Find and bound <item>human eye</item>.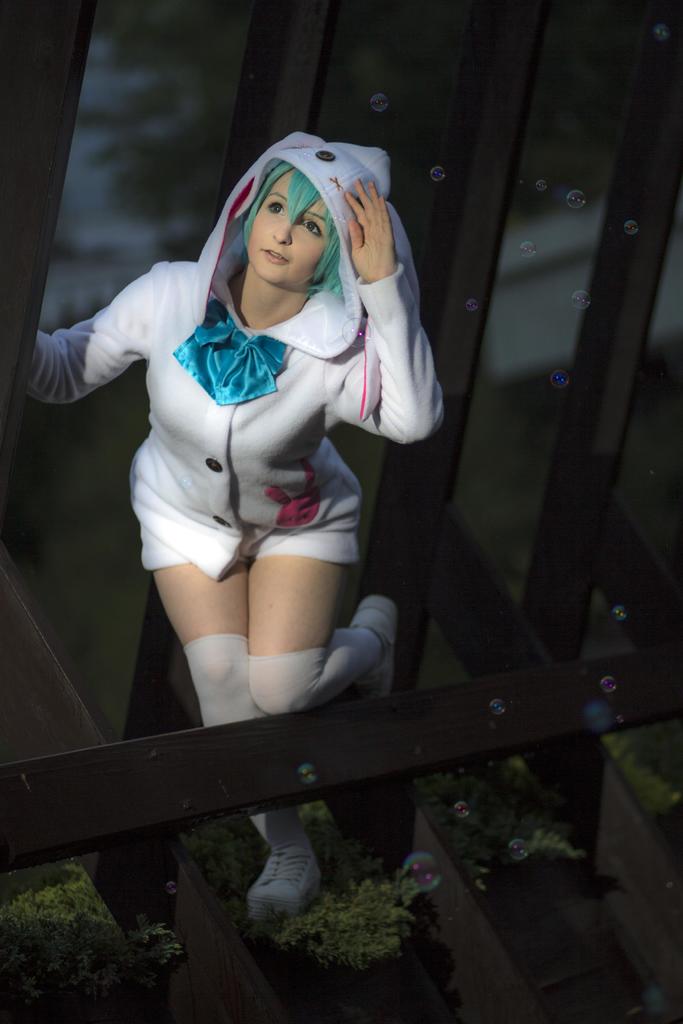
Bound: rect(264, 196, 290, 214).
